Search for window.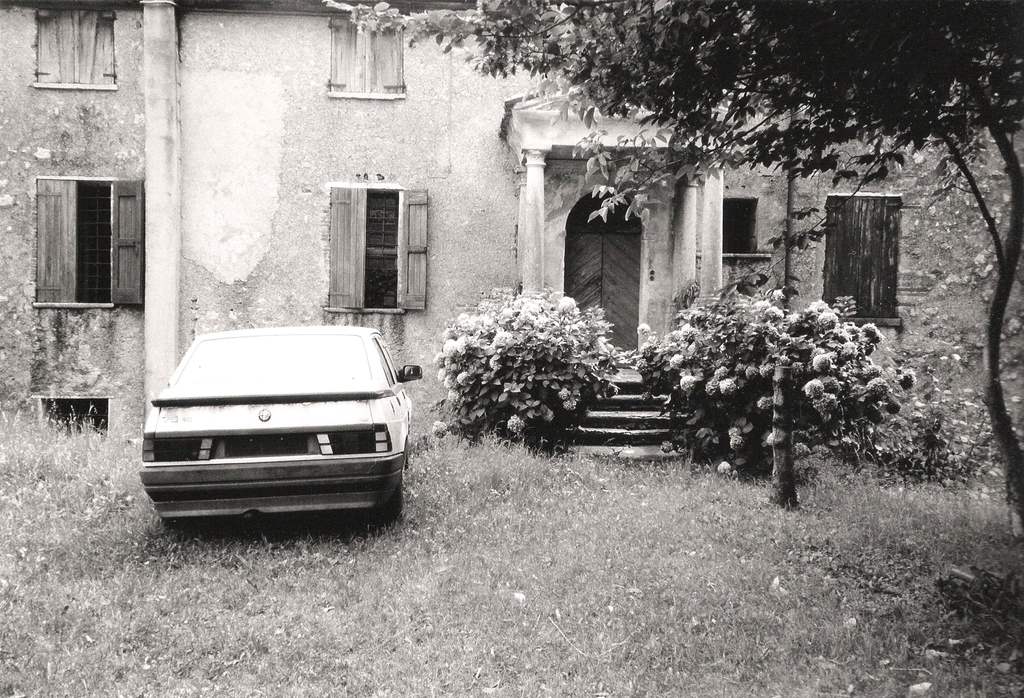
Found at box(330, 13, 406, 102).
